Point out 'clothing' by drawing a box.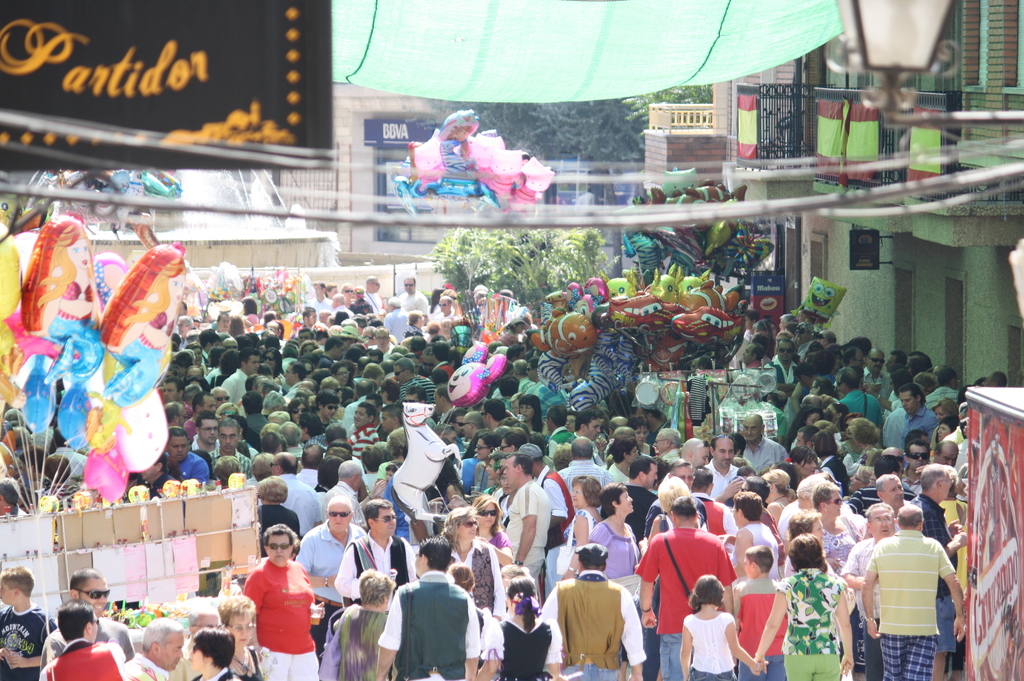
[x1=576, y1=190, x2=593, y2=207].
